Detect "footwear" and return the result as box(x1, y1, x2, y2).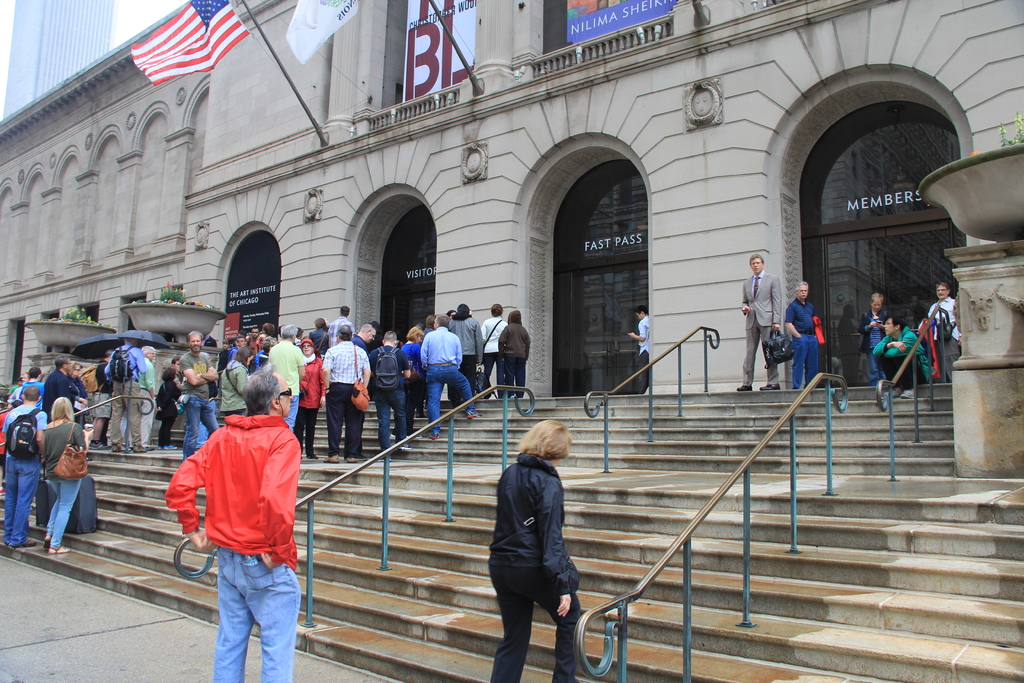
box(899, 388, 913, 399).
